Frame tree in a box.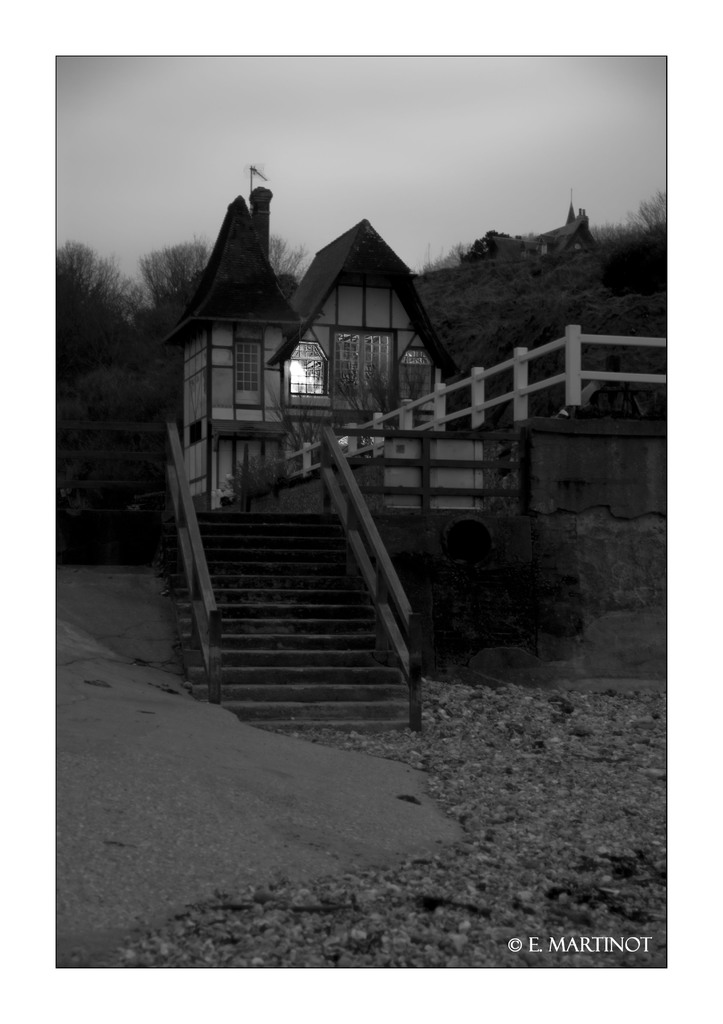
140,229,227,308.
